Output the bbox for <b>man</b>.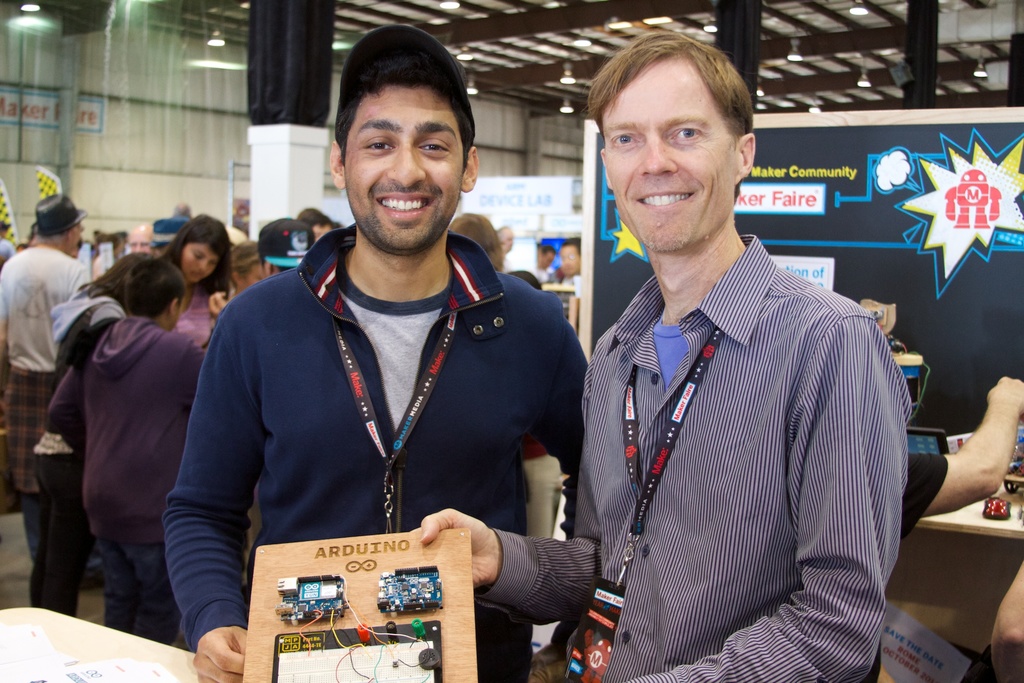
Rect(0, 191, 88, 591).
